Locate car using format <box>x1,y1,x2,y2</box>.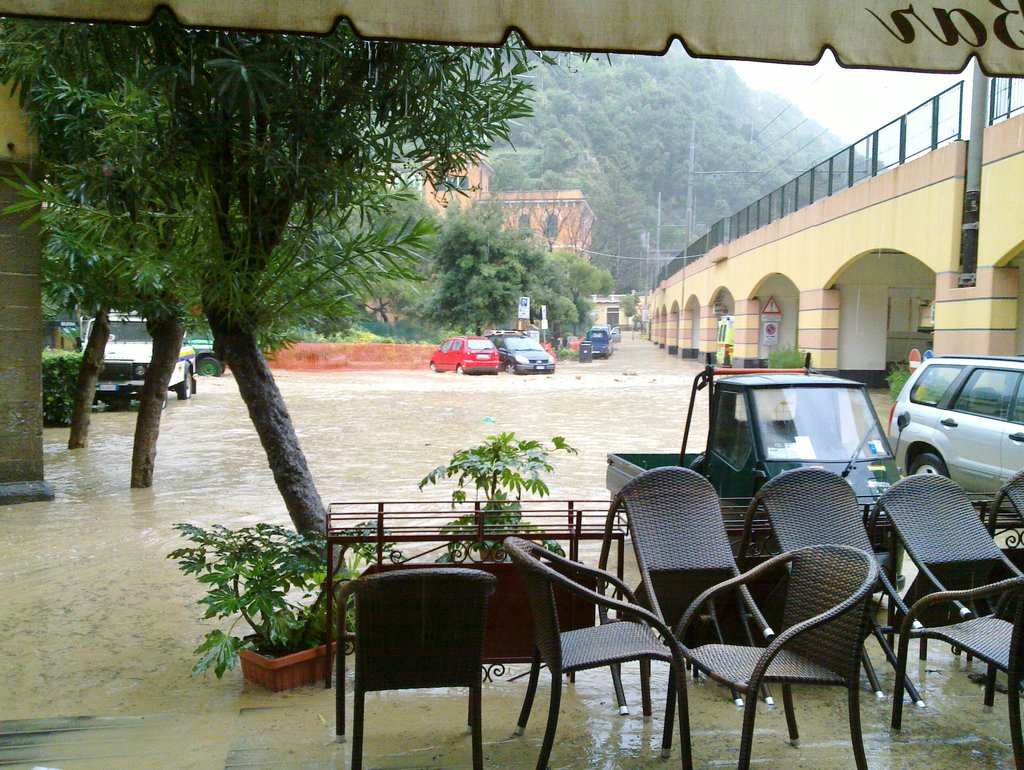
<box>891,344,1023,512</box>.
